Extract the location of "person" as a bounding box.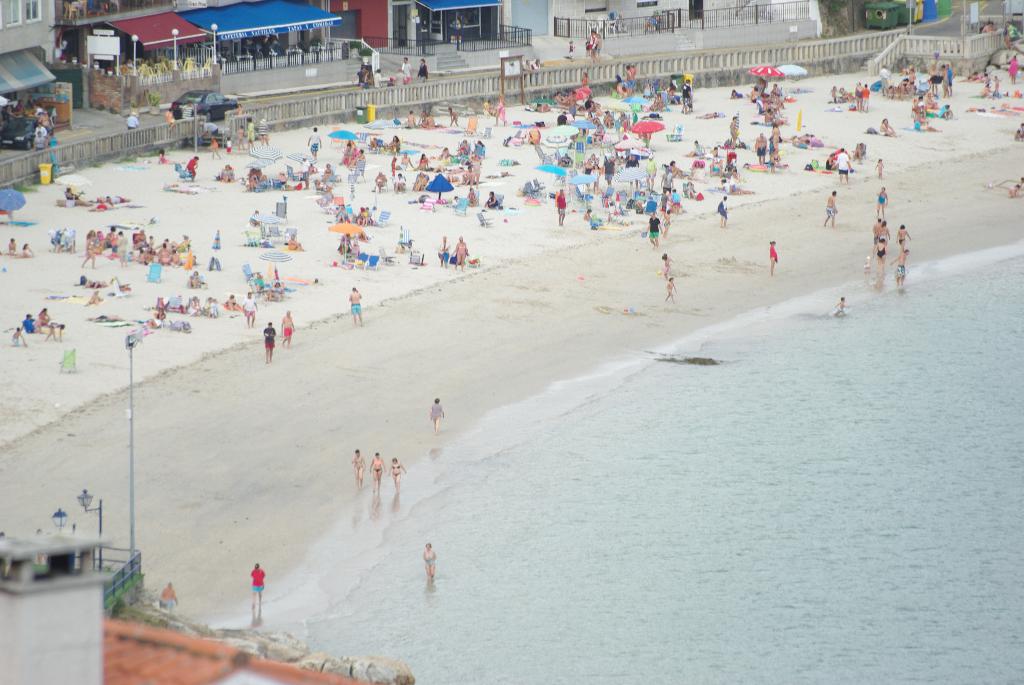
[348, 446, 360, 490].
